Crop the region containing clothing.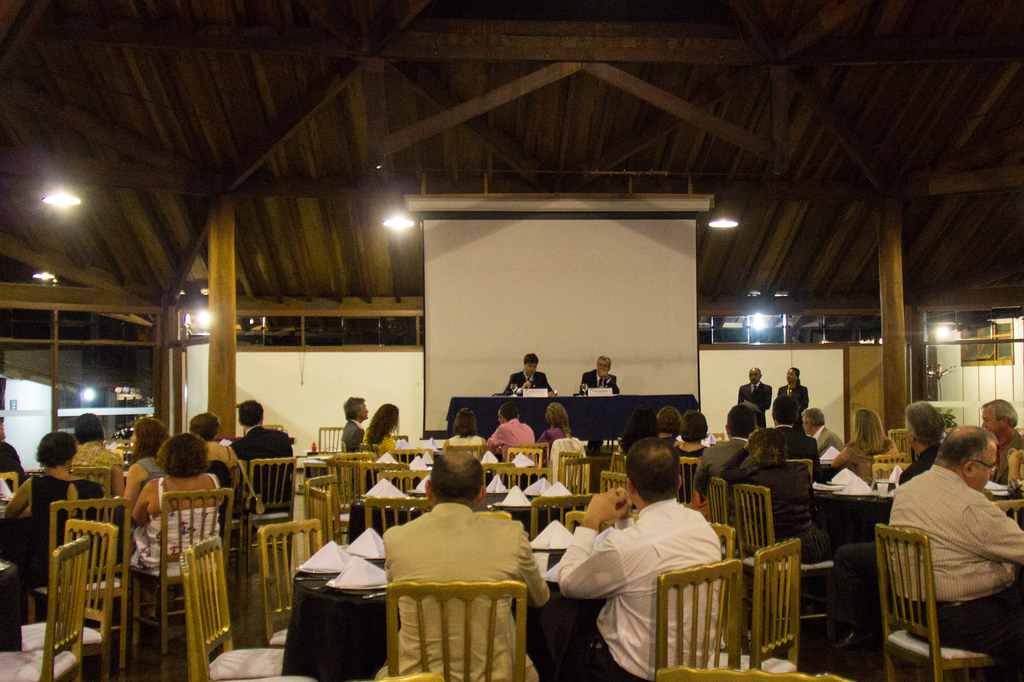
Crop region: 737 380 774 429.
